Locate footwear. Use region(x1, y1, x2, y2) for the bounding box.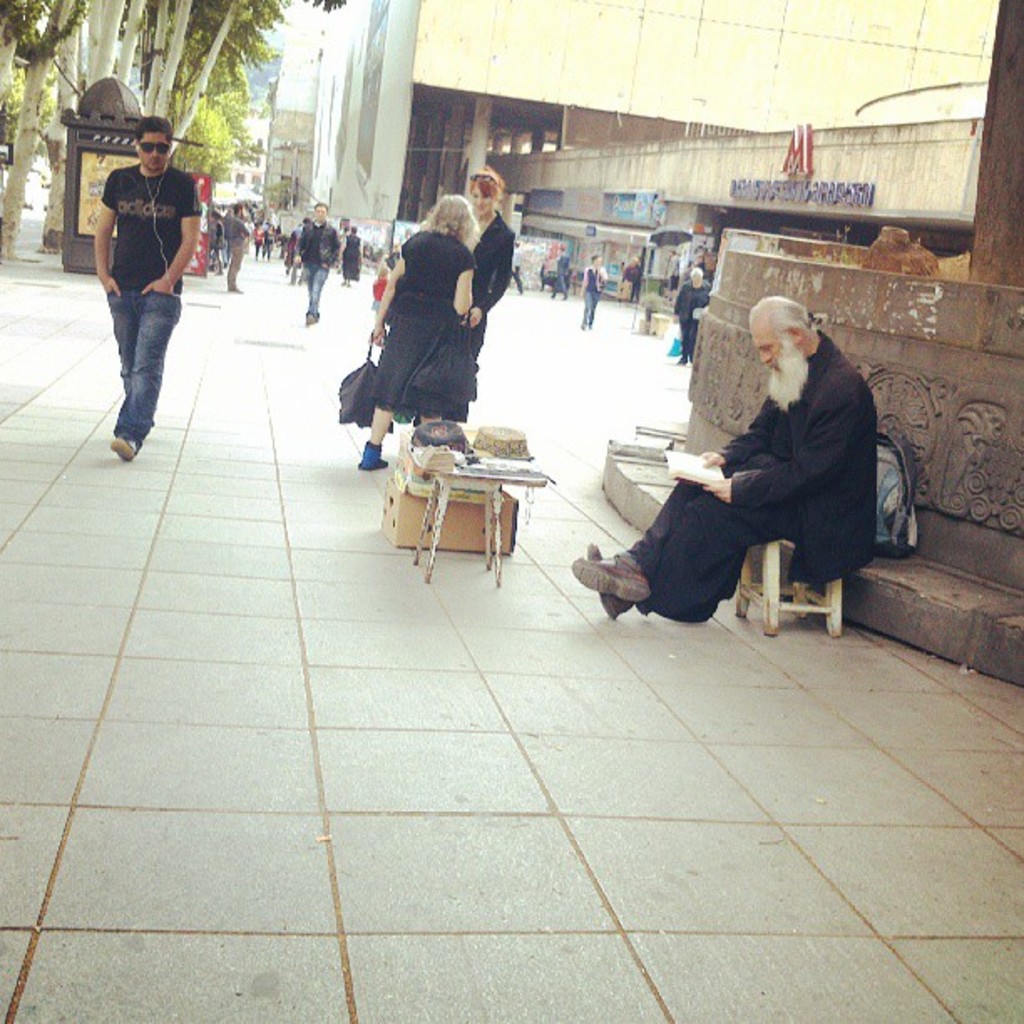
region(356, 442, 388, 472).
